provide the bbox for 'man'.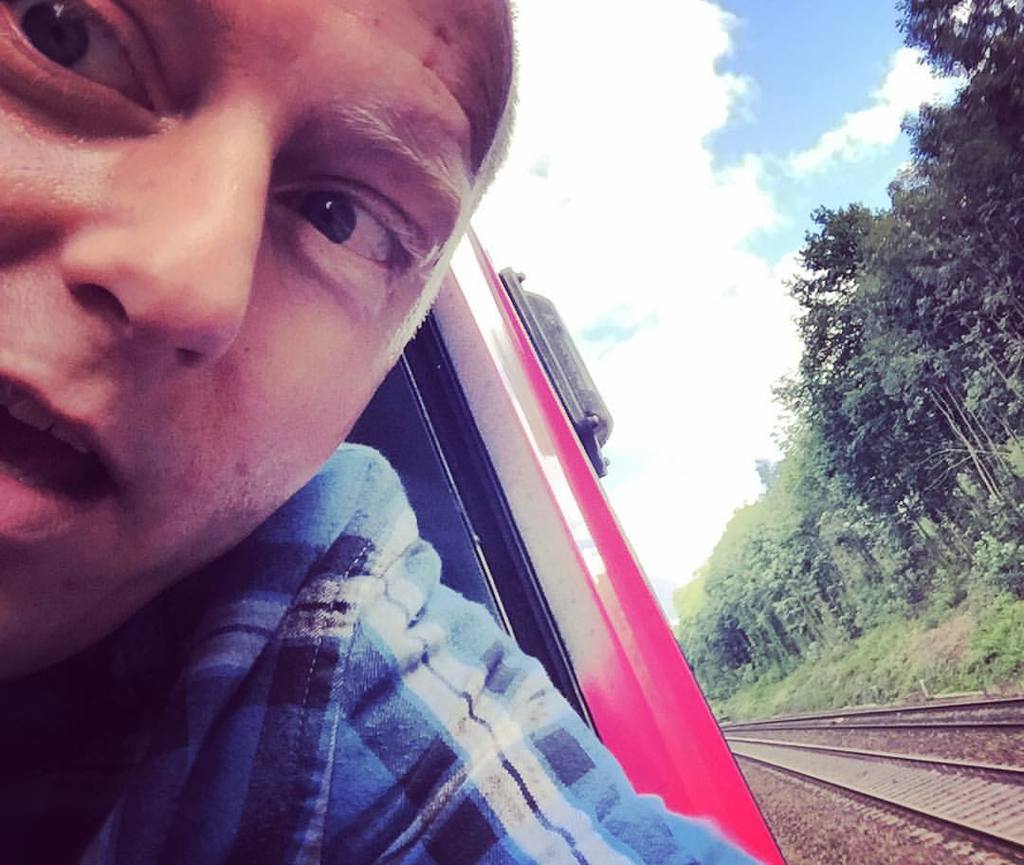
left=0, top=0, right=728, bottom=852.
